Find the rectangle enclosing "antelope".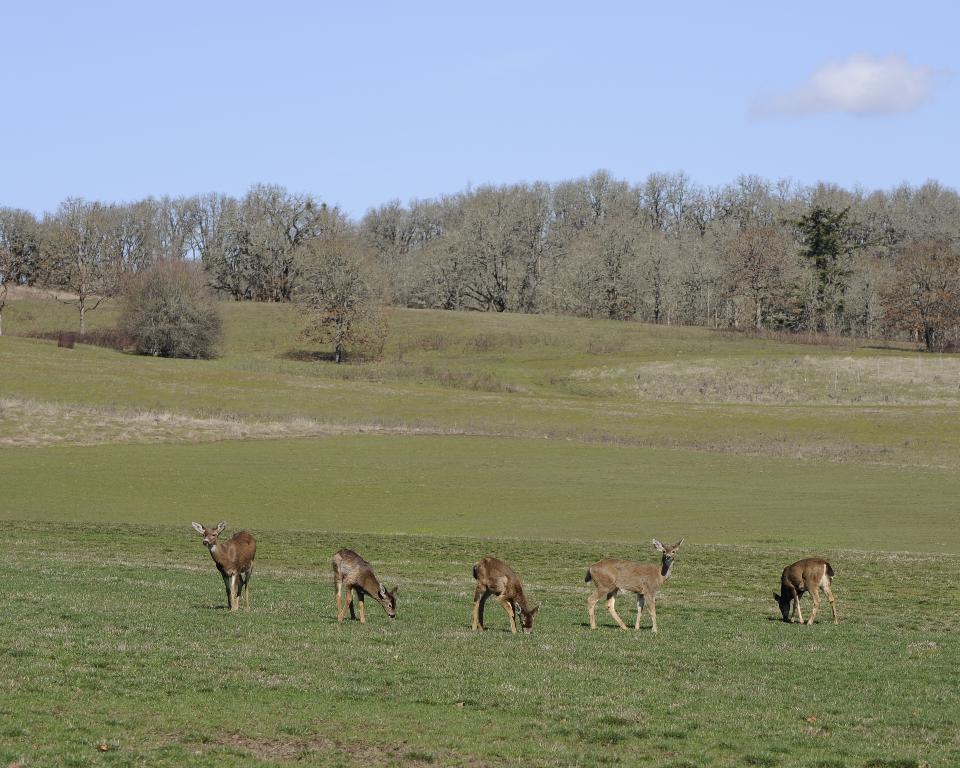
x1=775 y1=558 x2=841 y2=623.
